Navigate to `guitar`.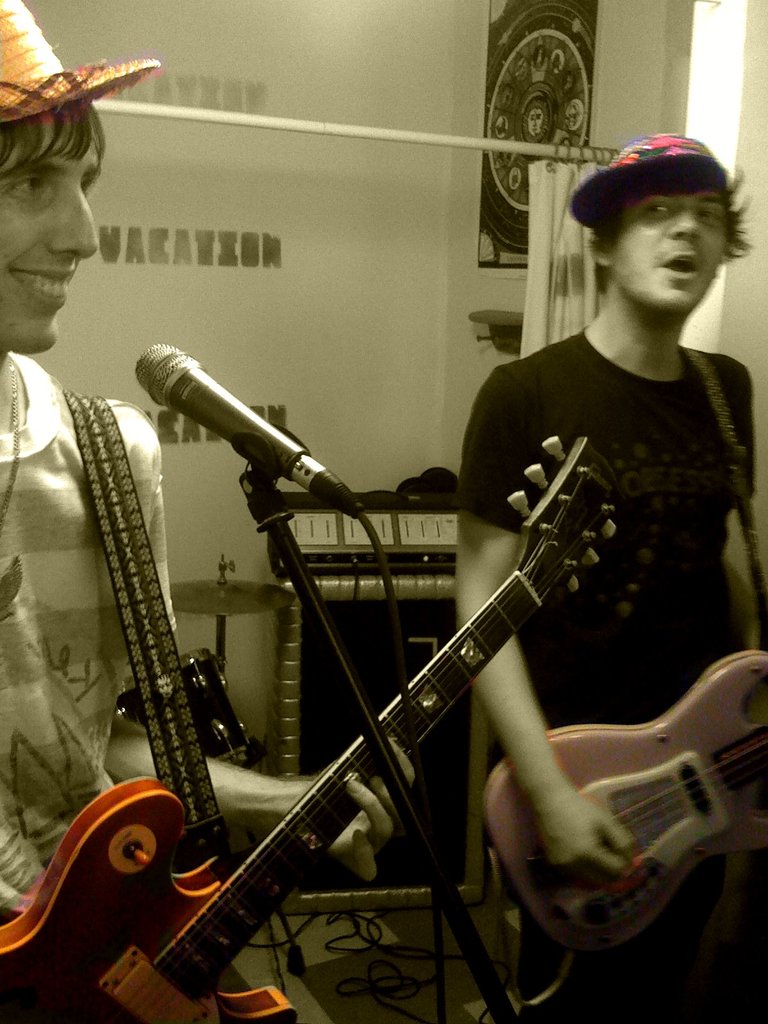
Navigation target: {"left": 490, "top": 648, "right": 767, "bottom": 961}.
